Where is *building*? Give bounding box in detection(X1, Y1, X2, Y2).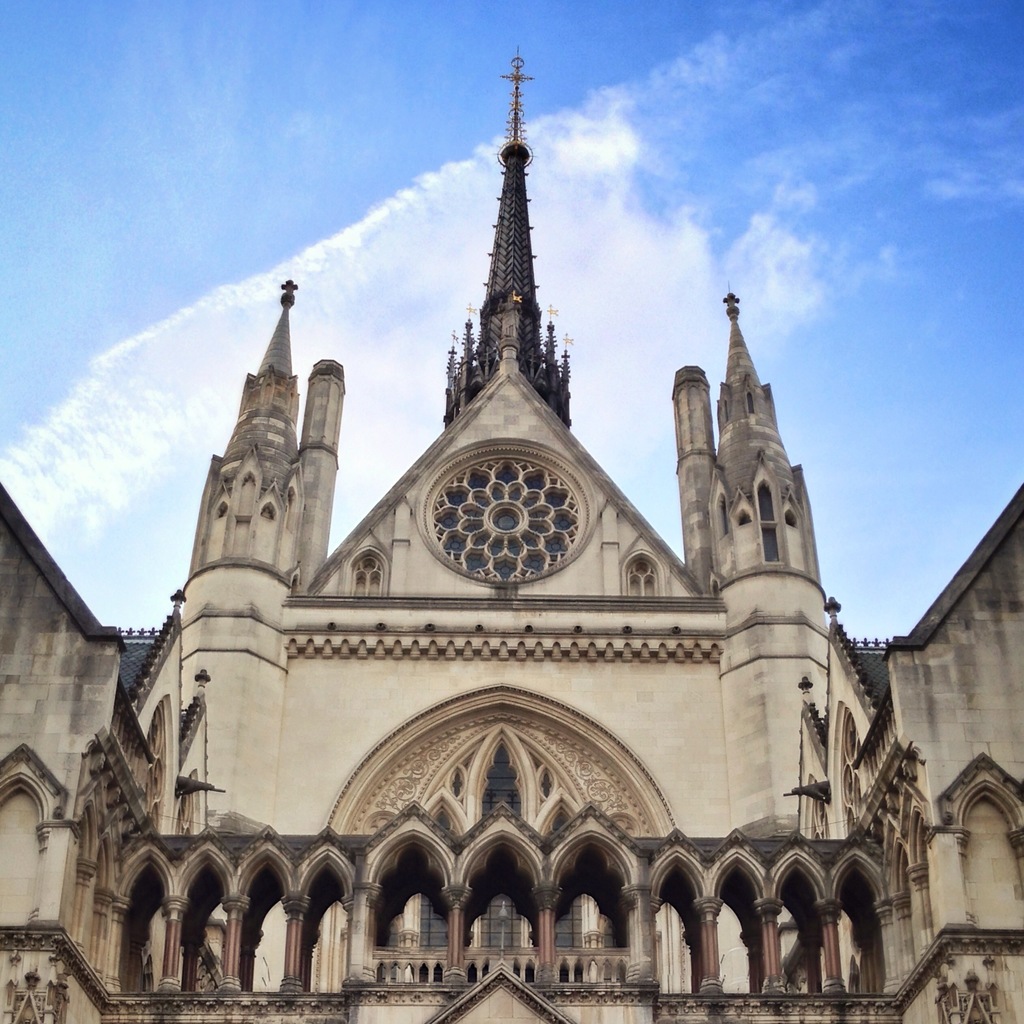
detection(0, 50, 1023, 1023).
